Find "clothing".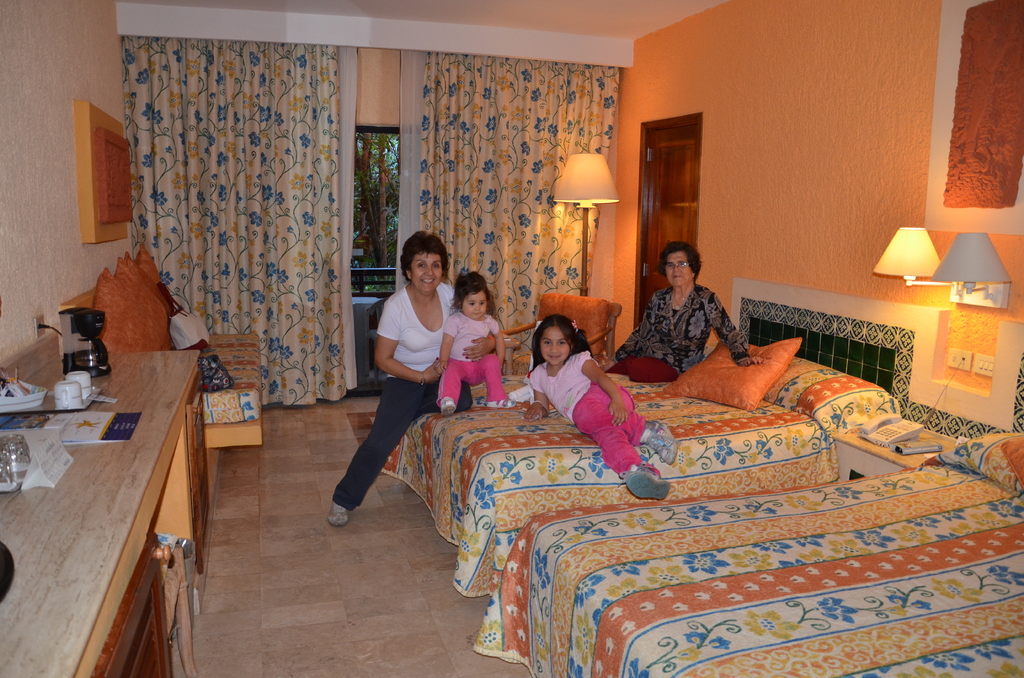
left=627, top=254, right=746, bottom=395.
